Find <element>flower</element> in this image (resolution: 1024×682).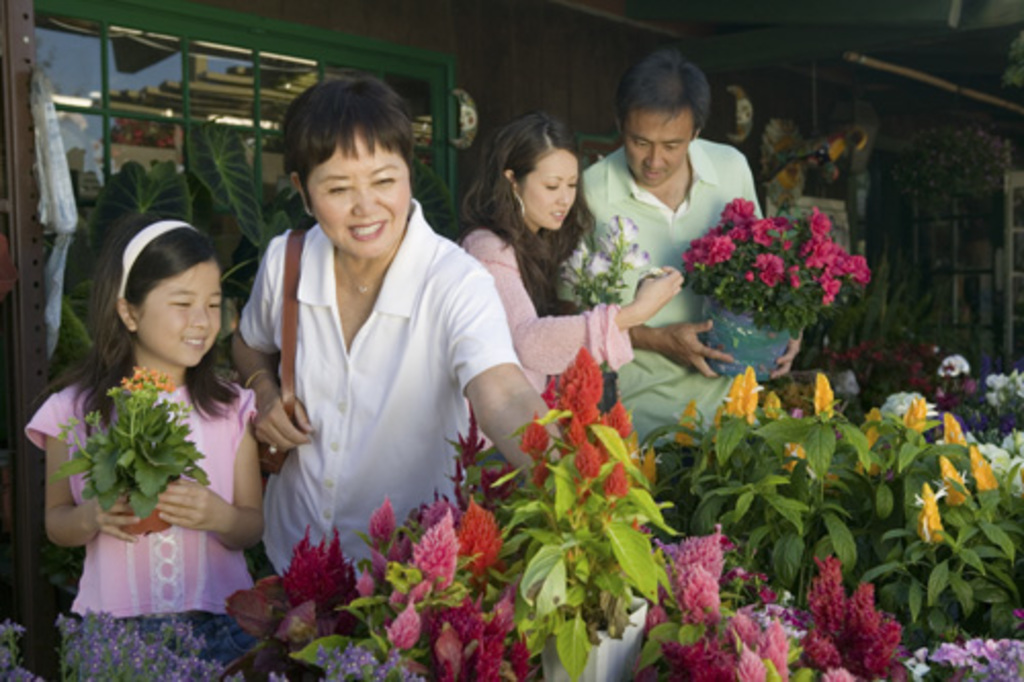
<region>678, 401, 709, 451</region>.
